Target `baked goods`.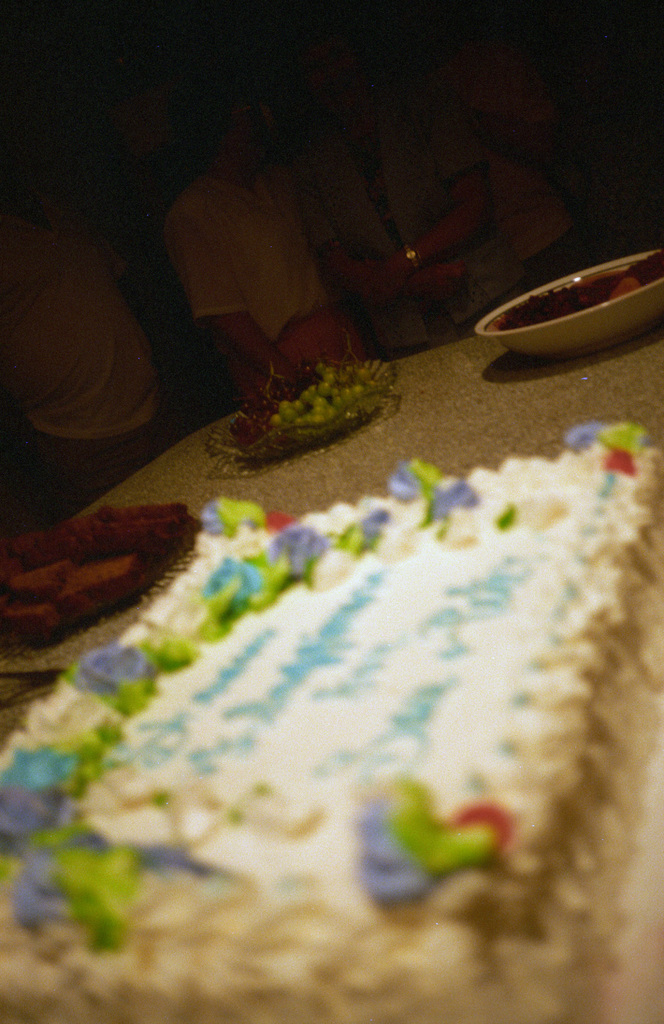
Target region: locate(0, 417, 663, 1023).
